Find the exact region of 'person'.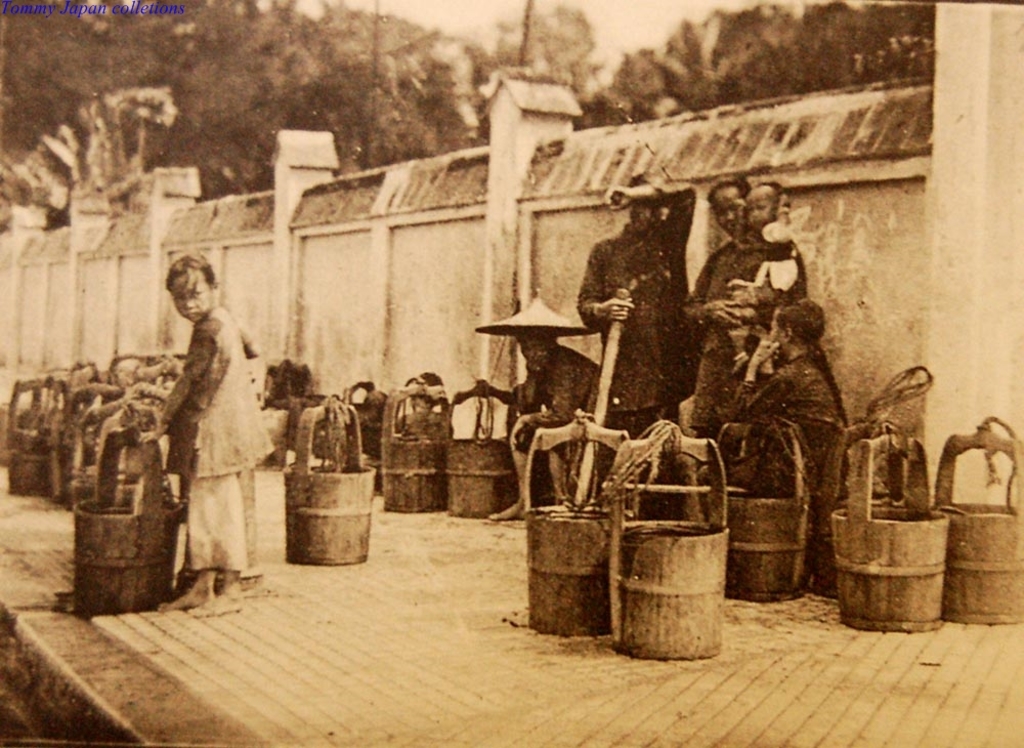
Exact region: 726,304,844,522.
